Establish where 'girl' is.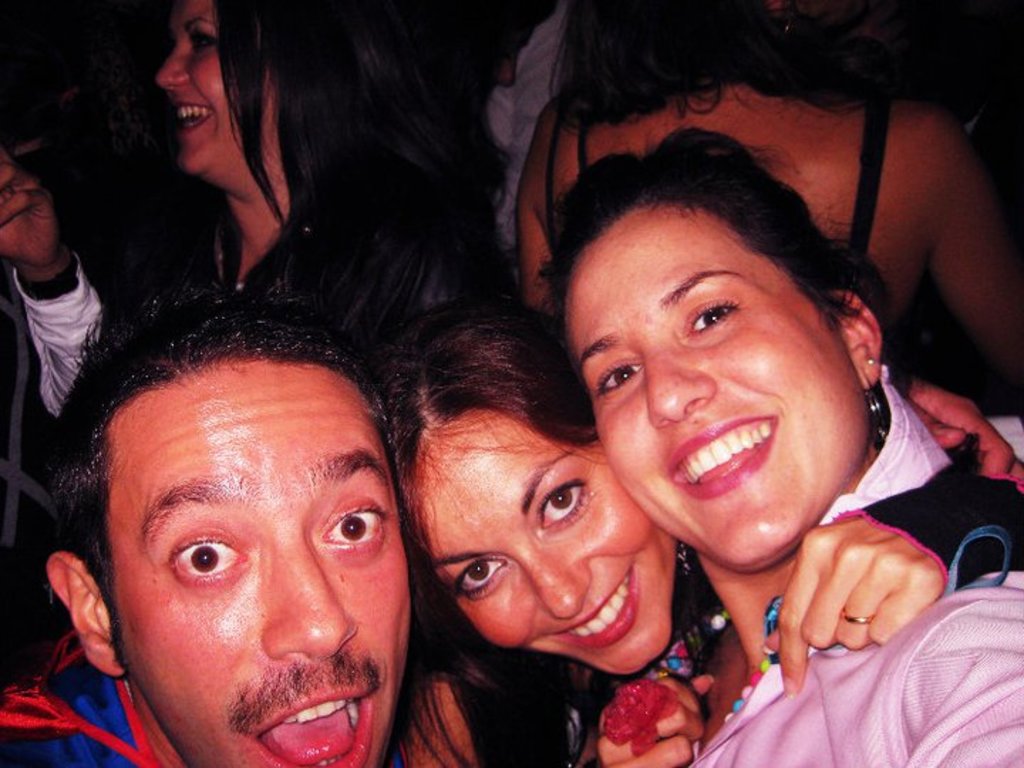
Established at 0 0 495 421.
